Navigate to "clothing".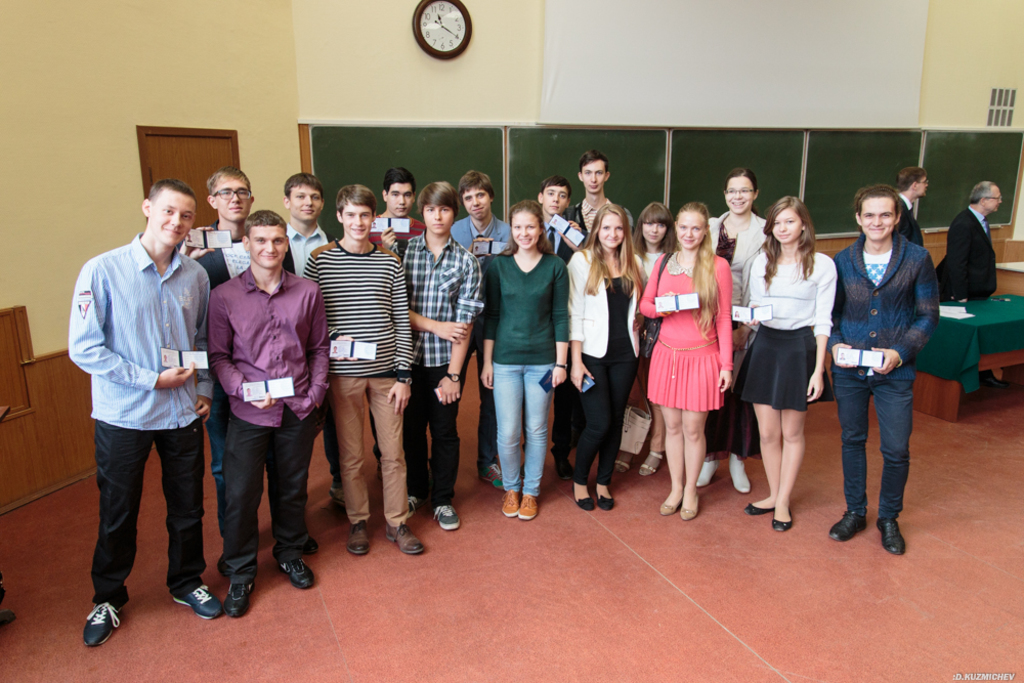
Navigation target: x1=824 y1=214 x2=939 y2=533.
